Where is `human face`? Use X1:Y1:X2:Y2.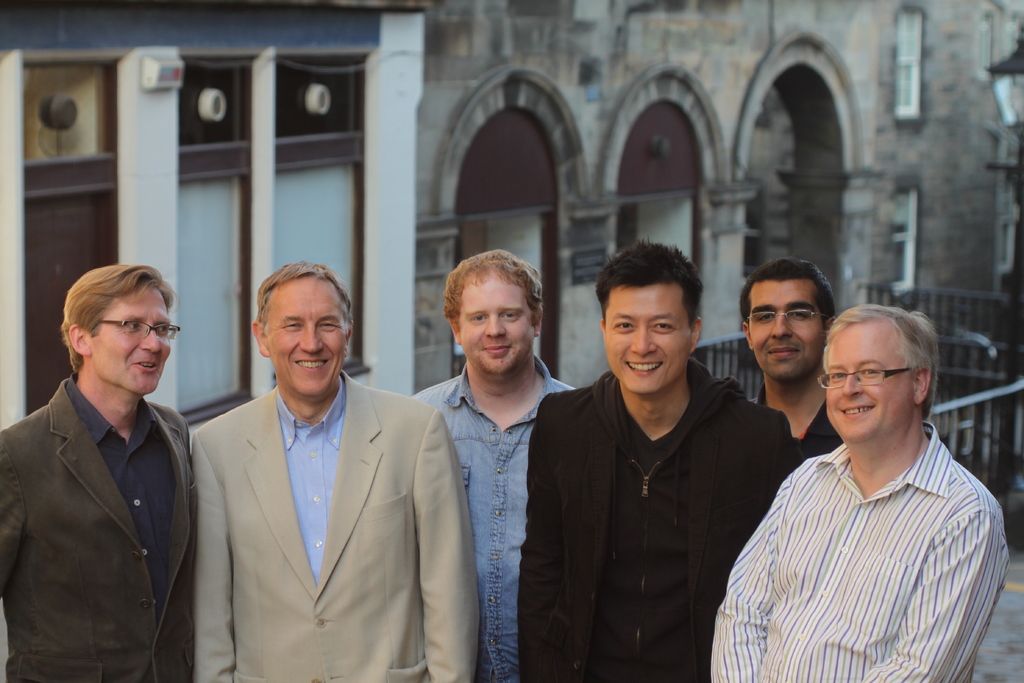
268:278:346:397.
